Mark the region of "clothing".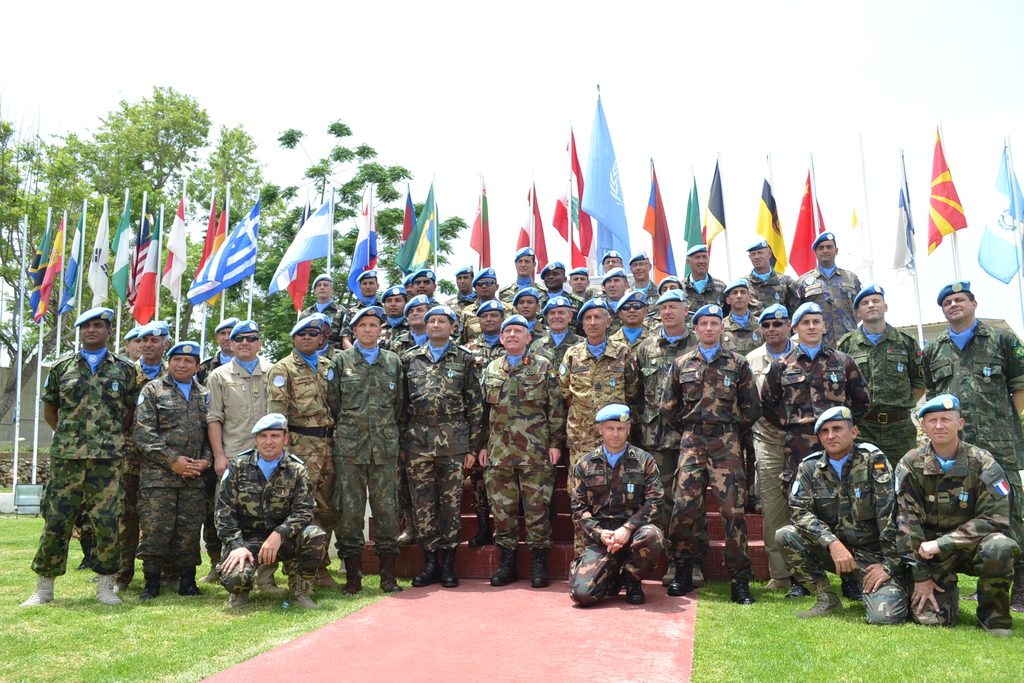
Region: bbox=[682, 274, 730, 321].
